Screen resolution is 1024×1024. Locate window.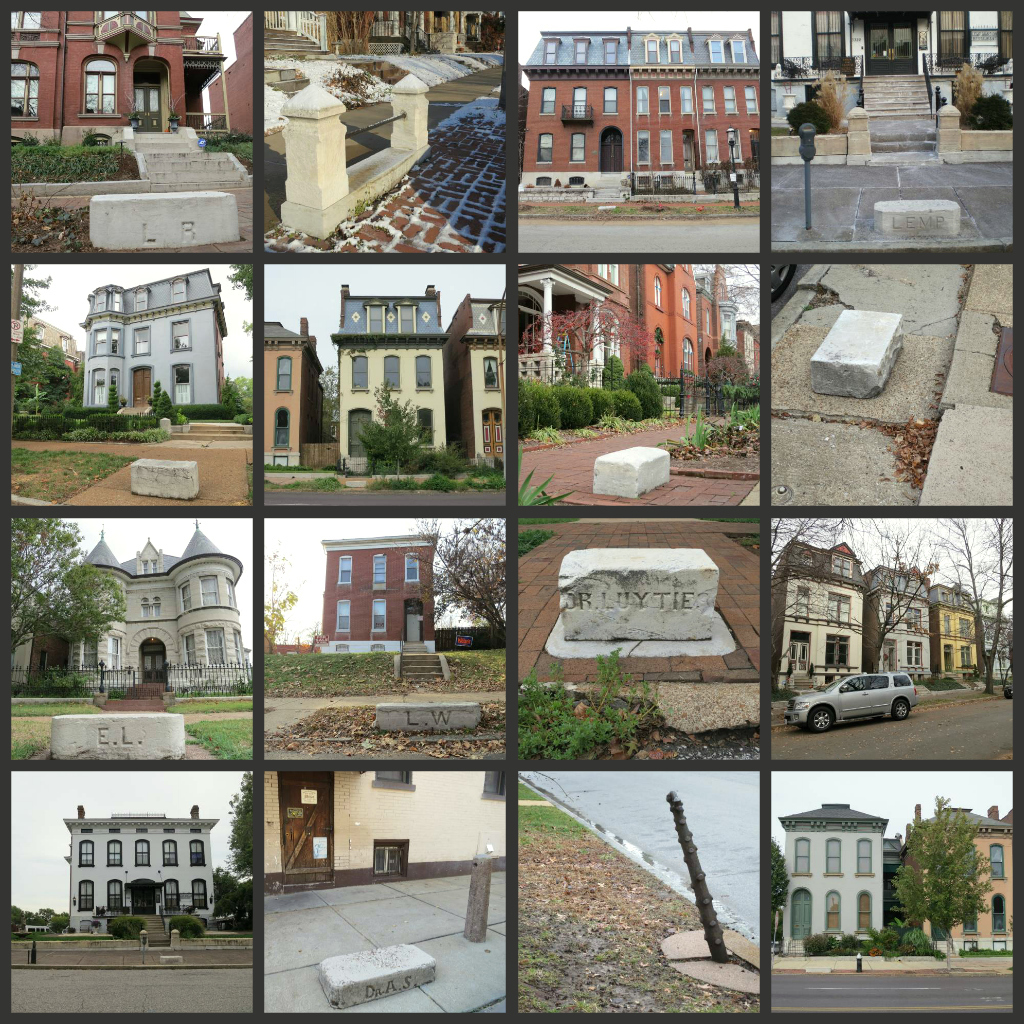
detection(379, 354, 406, 391).
